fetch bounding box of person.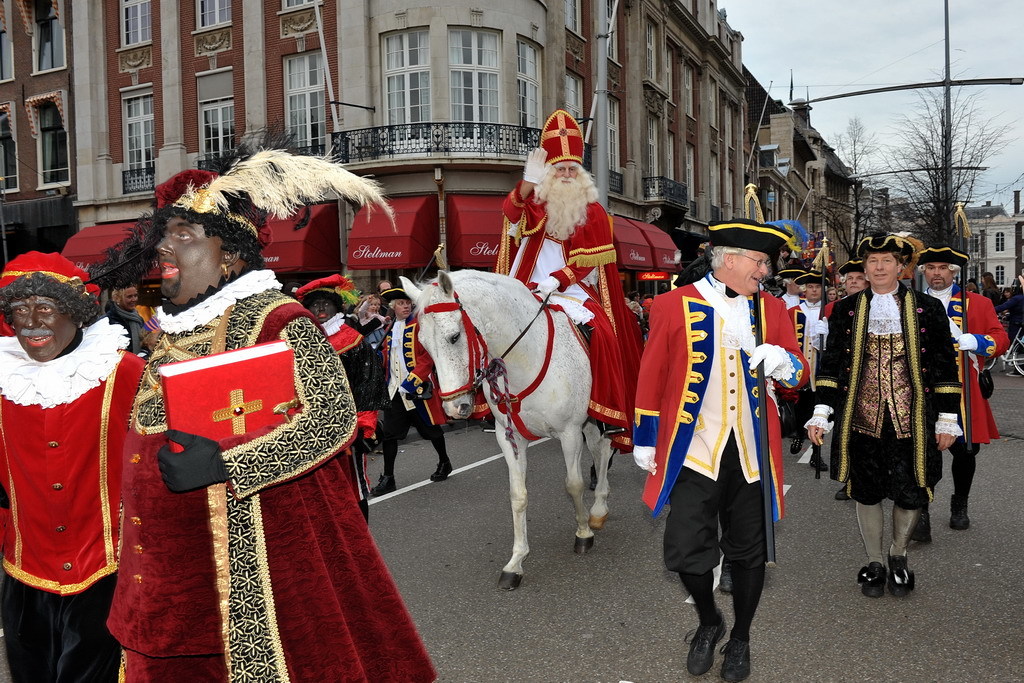
Bbox: box(504, 111, 645, 448).
